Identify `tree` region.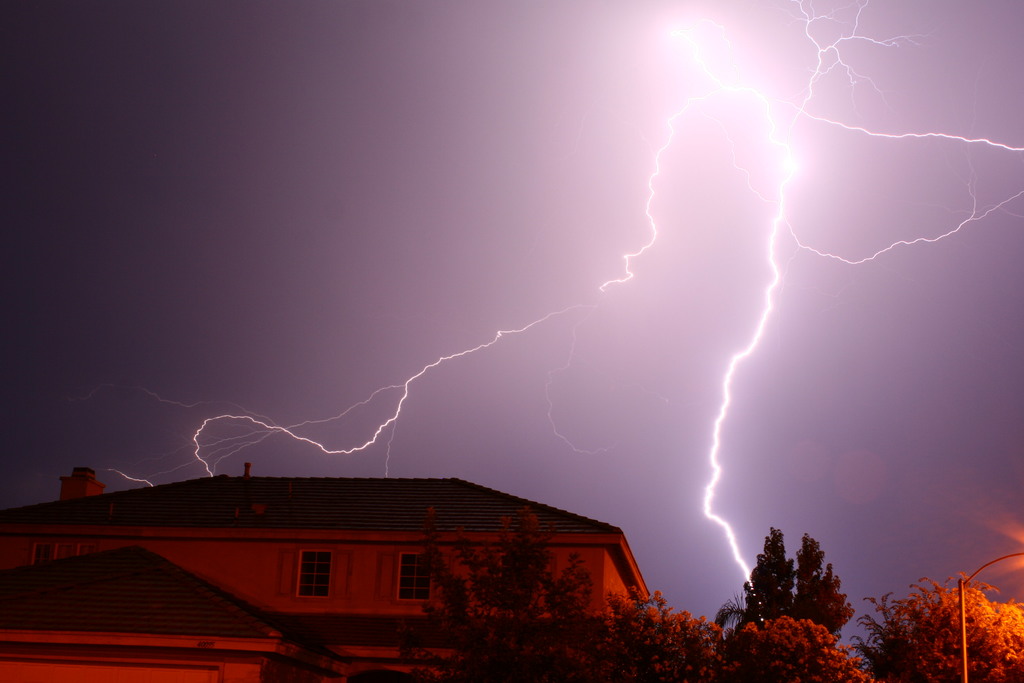
Region: box=[400, 488, 624, 682].
